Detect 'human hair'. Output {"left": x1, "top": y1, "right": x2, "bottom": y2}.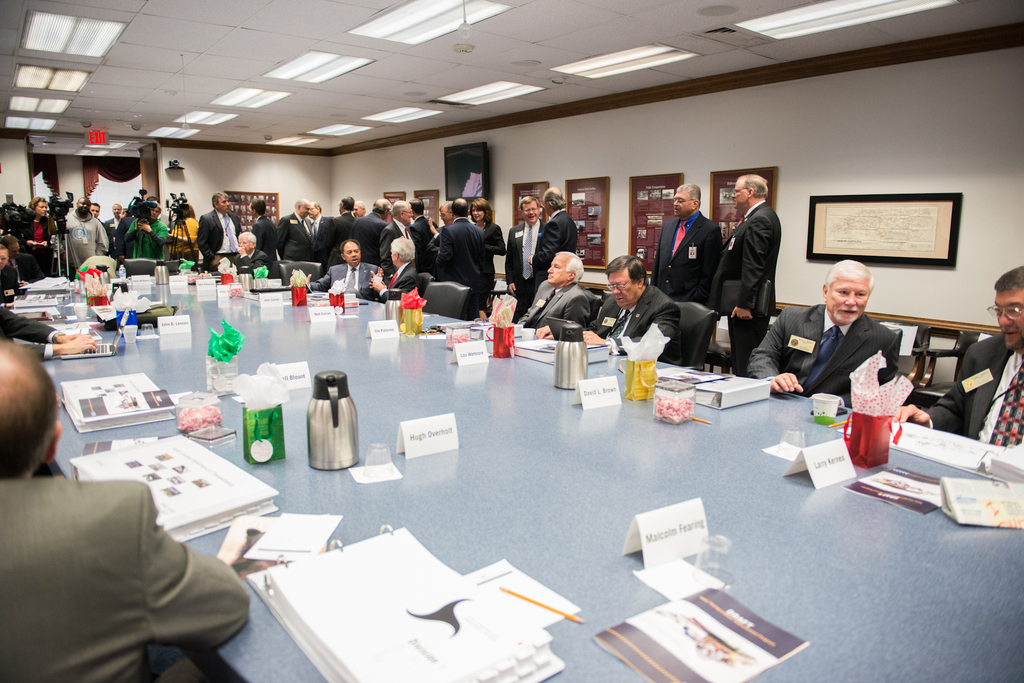
{"left": 746, "top": 172, "right": 767, "bottom": 202}.
